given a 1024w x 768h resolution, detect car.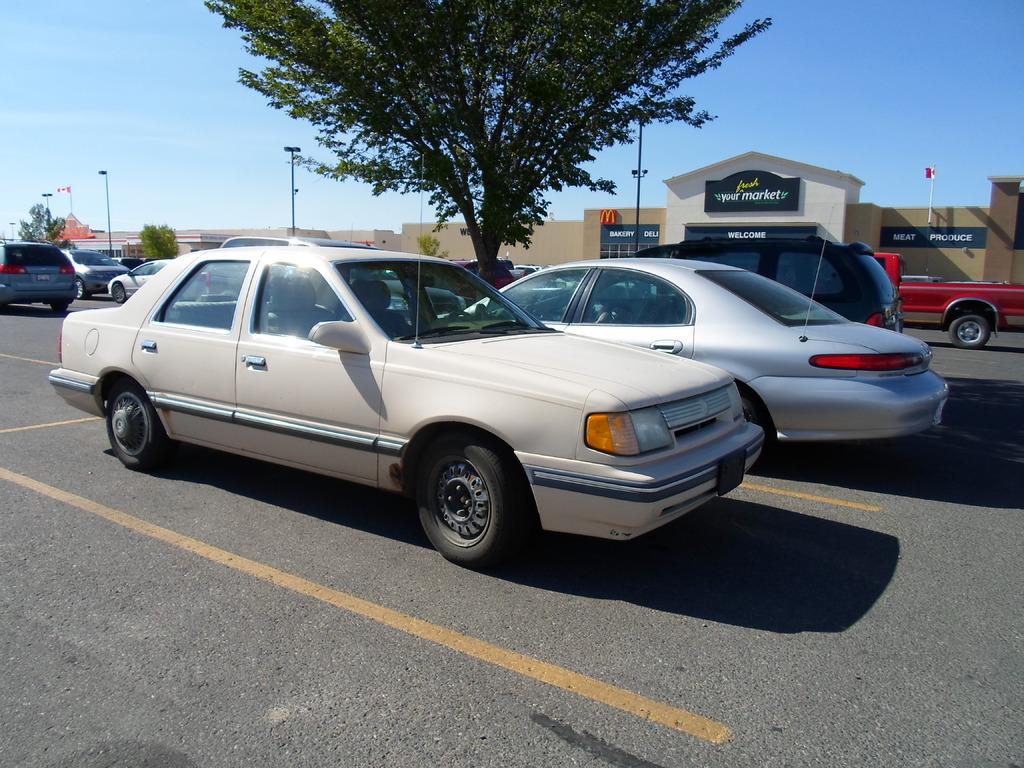
rect(218, 233, 461, 321).
